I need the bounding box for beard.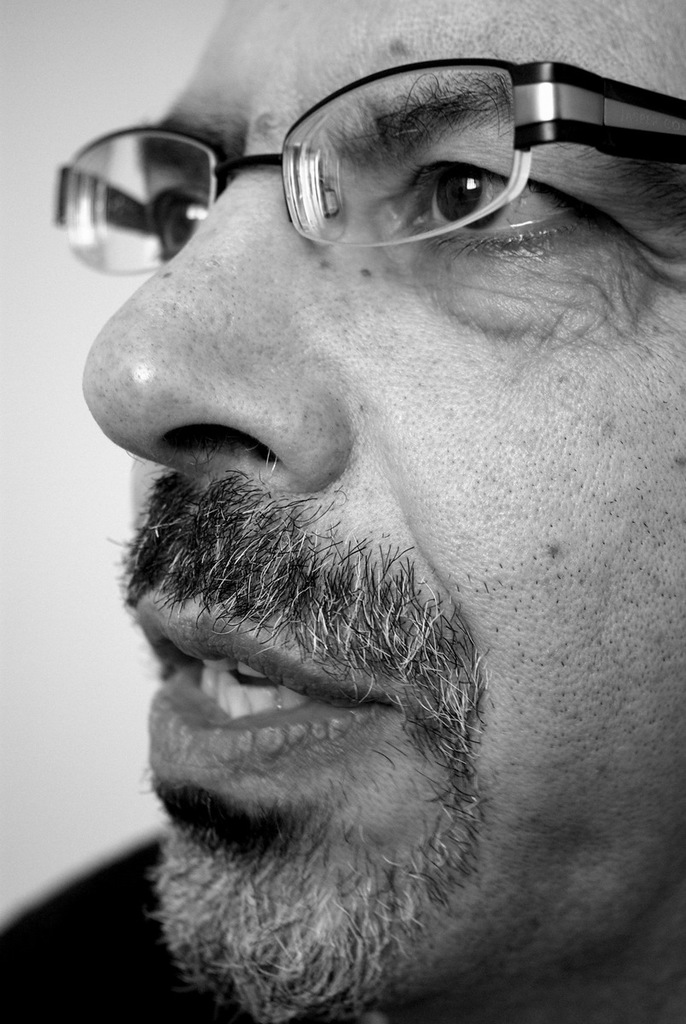
Here it is: pyautogui.locateOnScreen(132, 463, 462, 999).
